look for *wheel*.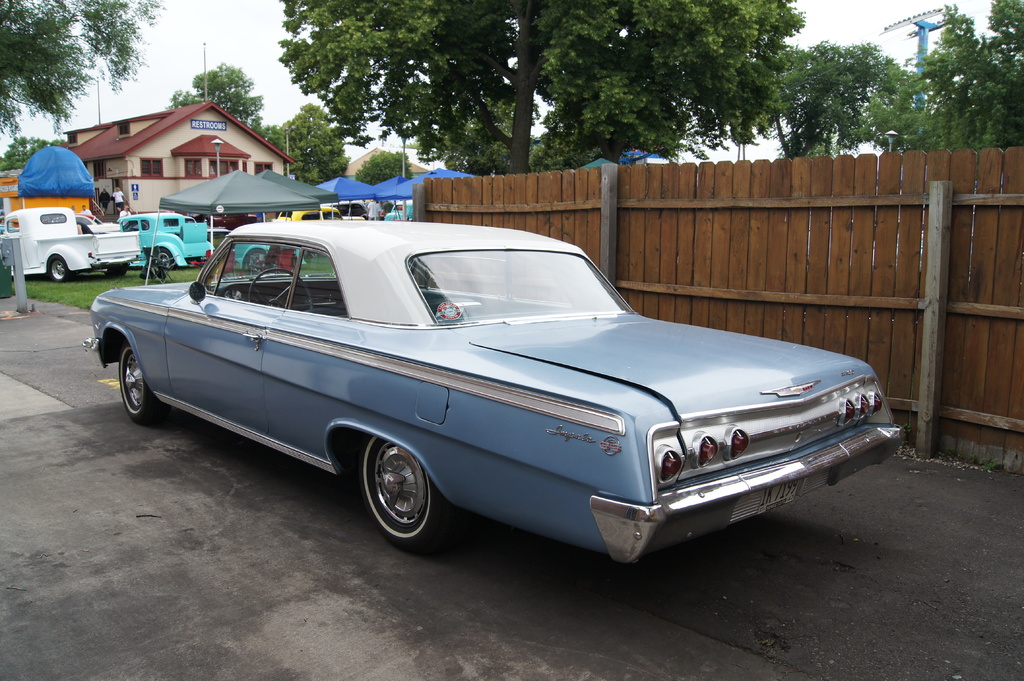
Found: bbox(249, 269, 314, 310).
